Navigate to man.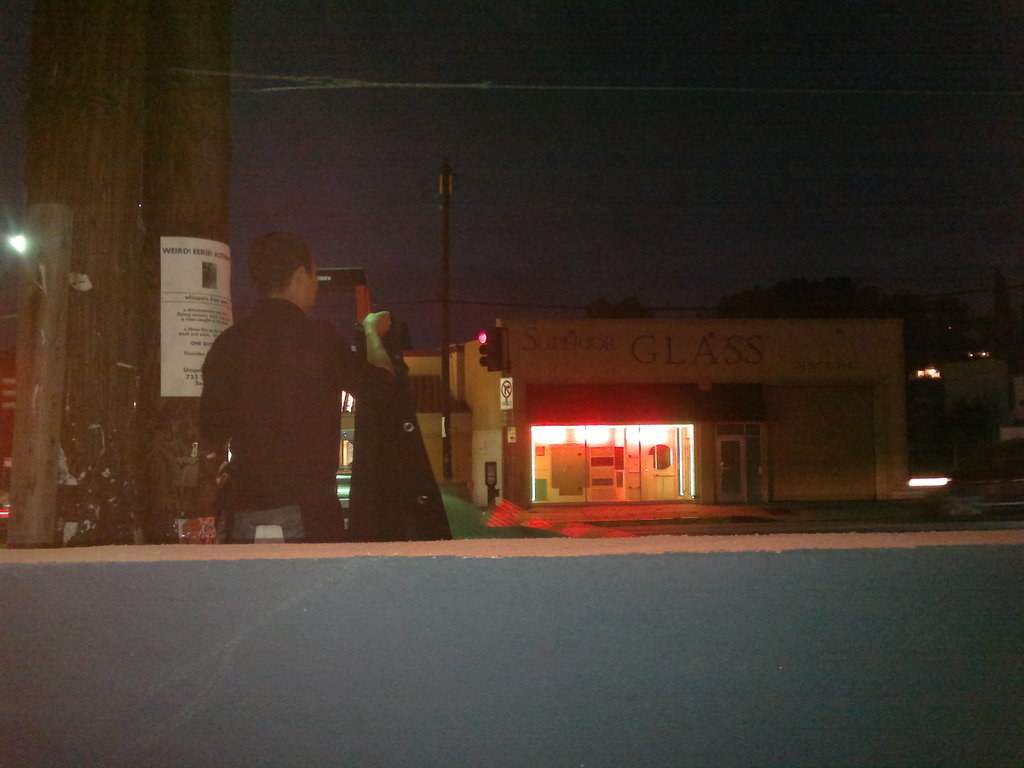
Navigation target: bbox=(186, 236, 424, 544).
